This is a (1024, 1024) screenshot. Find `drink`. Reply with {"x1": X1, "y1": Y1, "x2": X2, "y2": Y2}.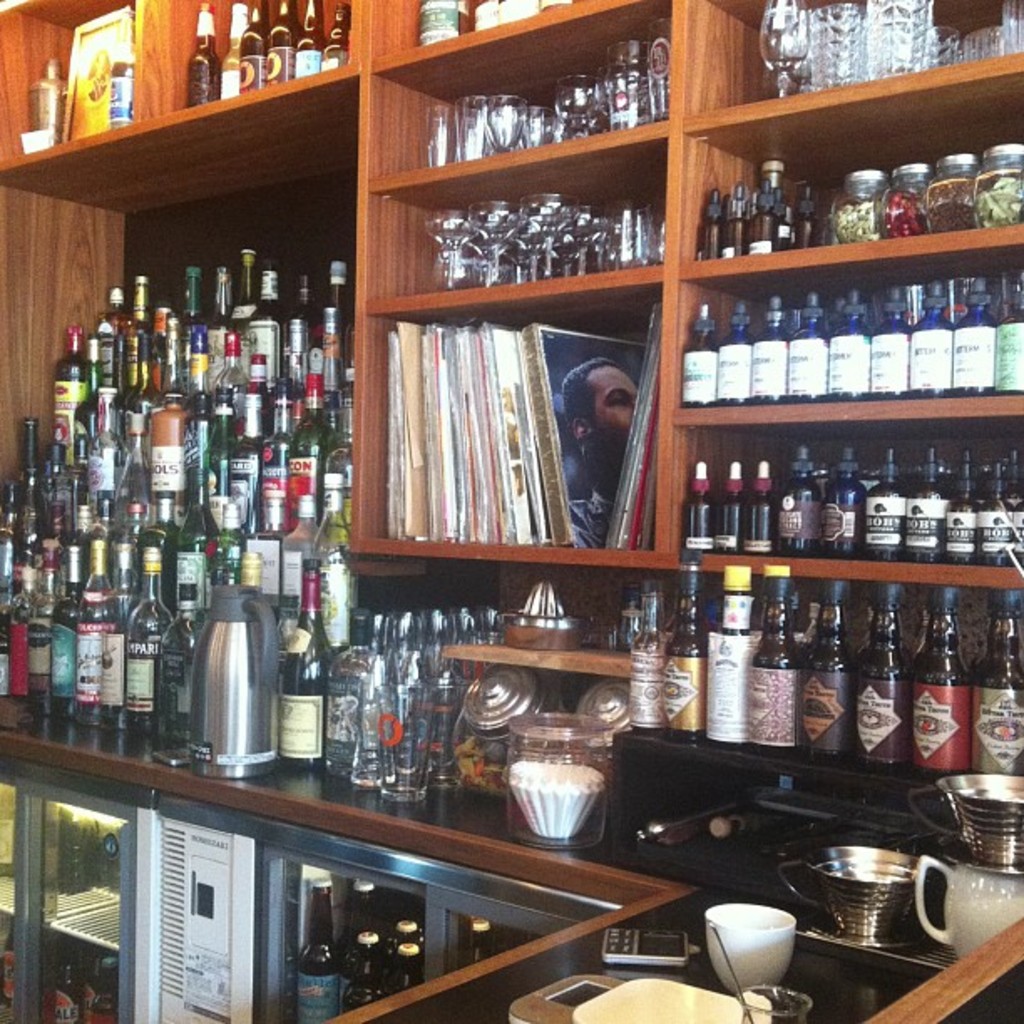
{"x1": 828, "y1": 442, "x2": 863, "y2": 547}.
